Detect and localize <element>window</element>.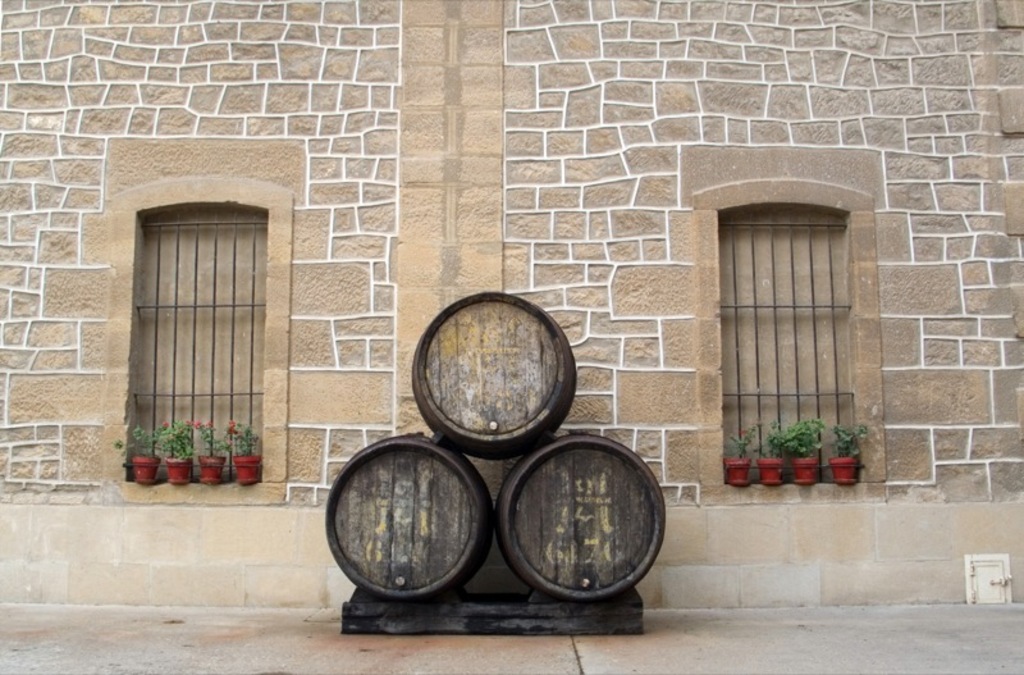
Localized at region(713, 147, 867, 482).
